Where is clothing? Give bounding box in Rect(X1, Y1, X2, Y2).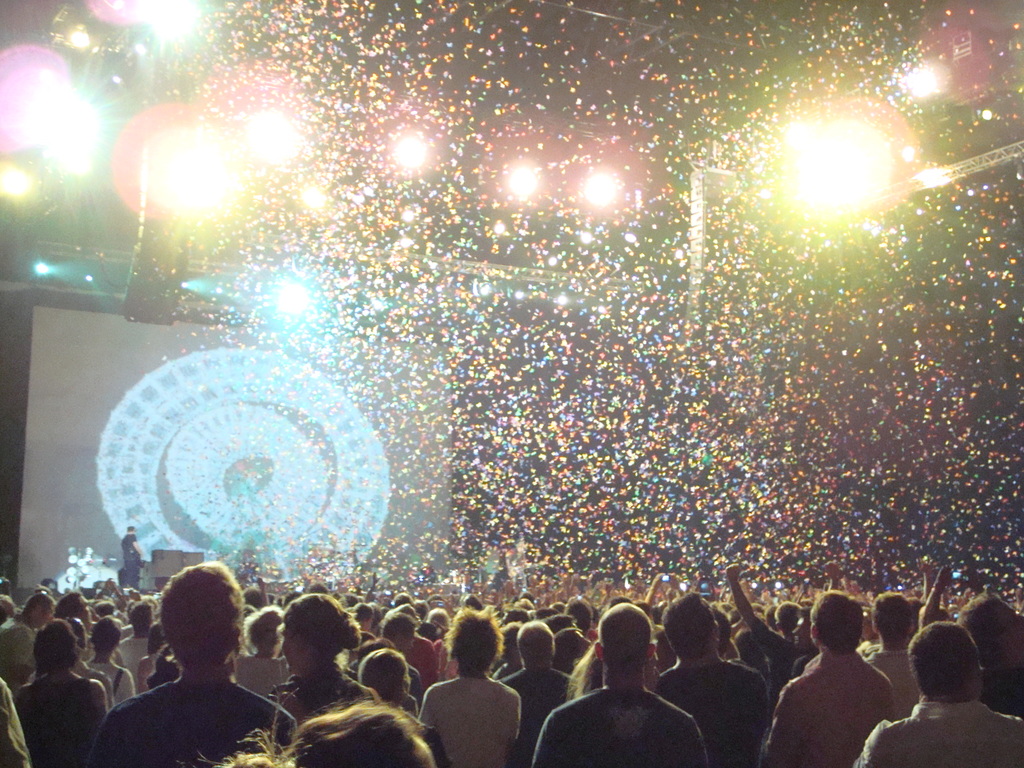
Rect(854, 701, 1023, 767).
